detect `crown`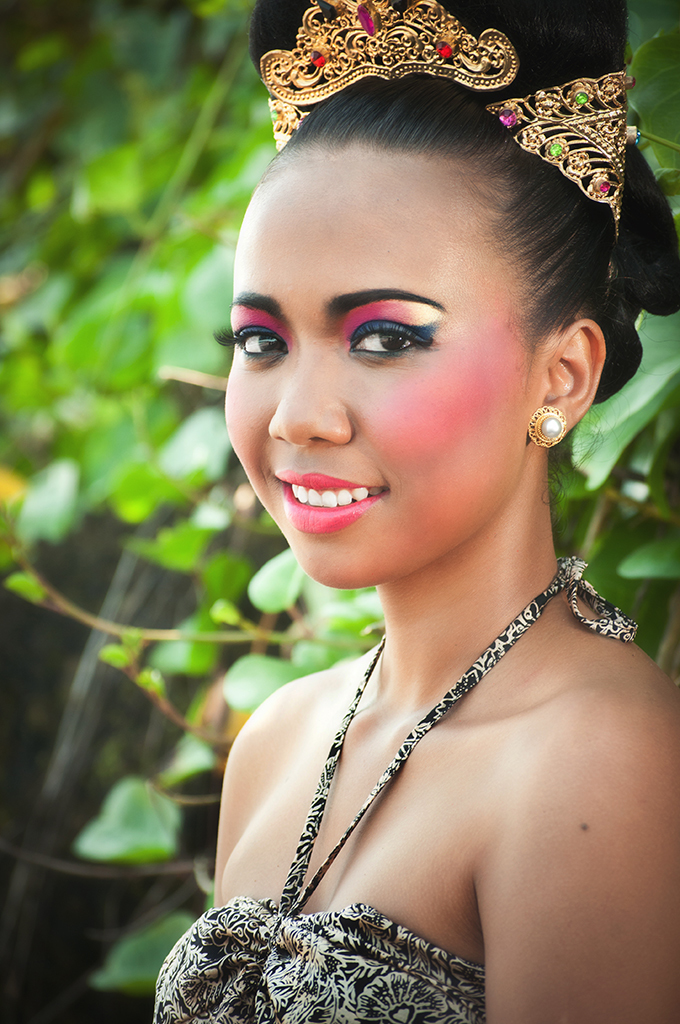
pyautogui.locateOnScreen(262, 0, 634, 235)
